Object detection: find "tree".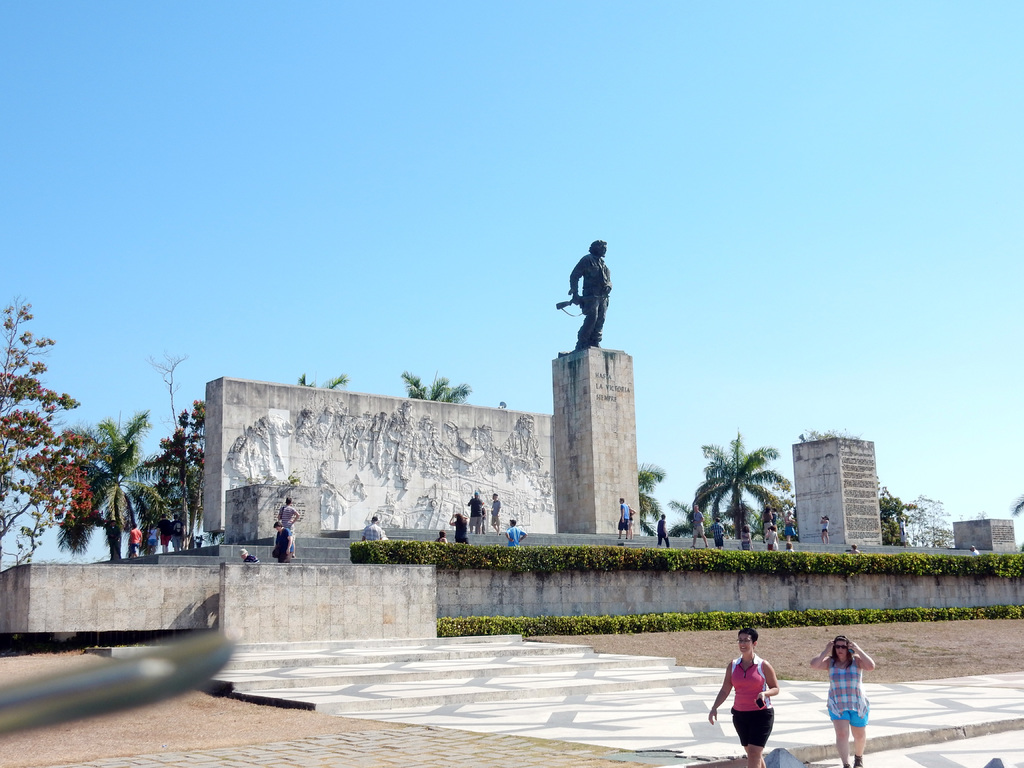
<bbox>150, 348, 207, 552</bbox>.
